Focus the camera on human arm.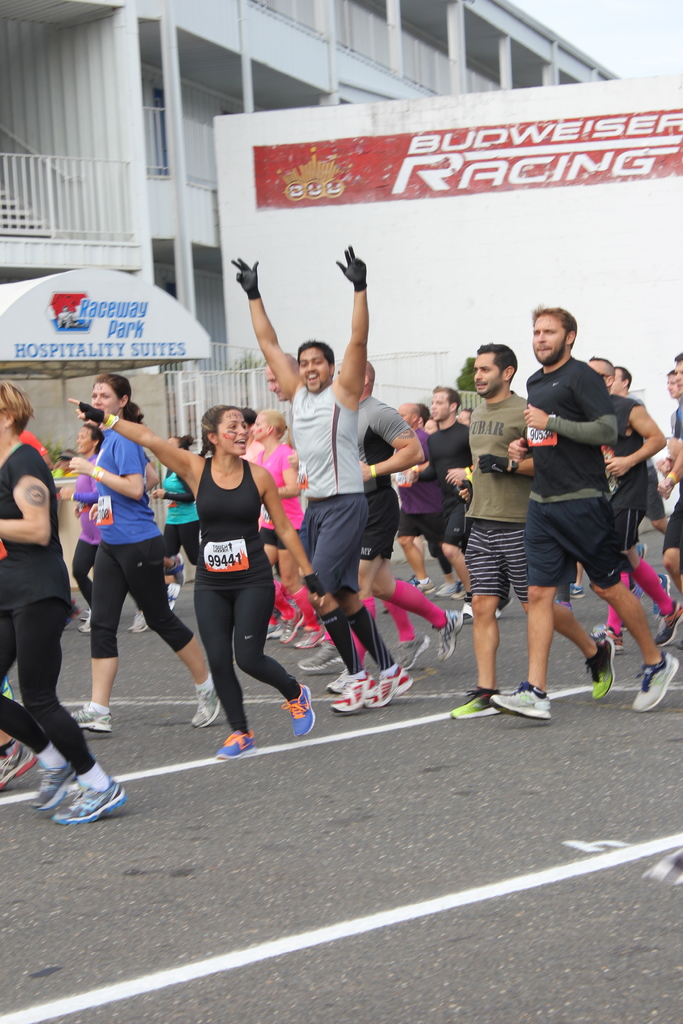
Focus region: <box>229,252,300,401</box>.
